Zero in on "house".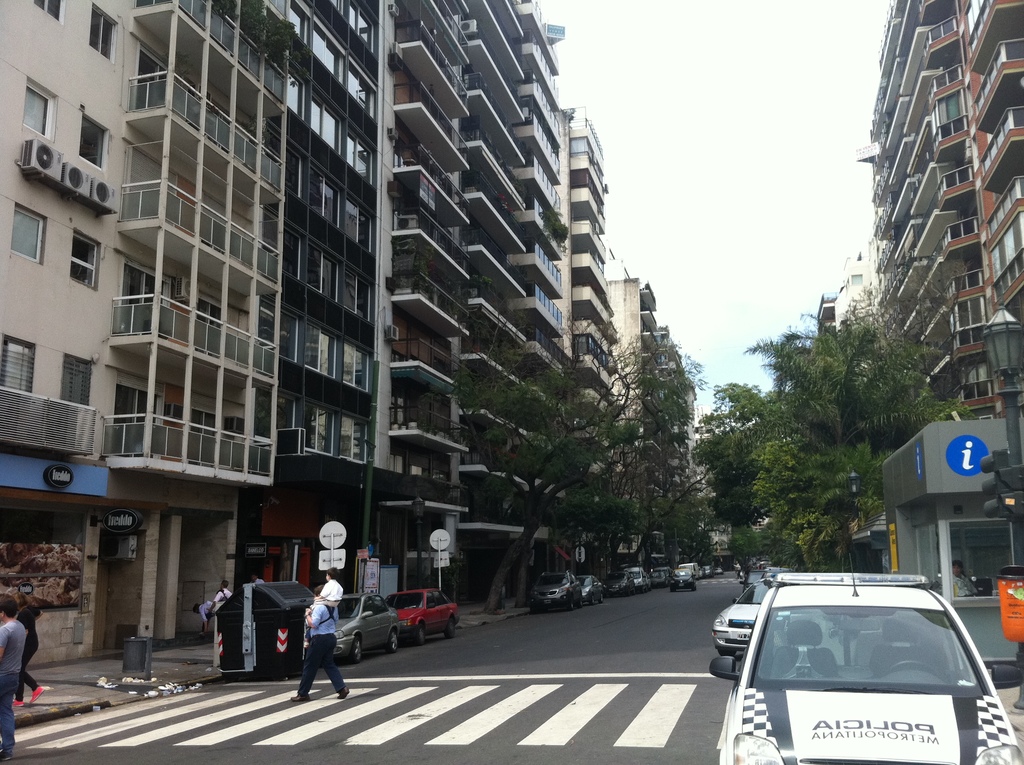
Zeroed in: bbox=(860, 0, 1021, 438).
